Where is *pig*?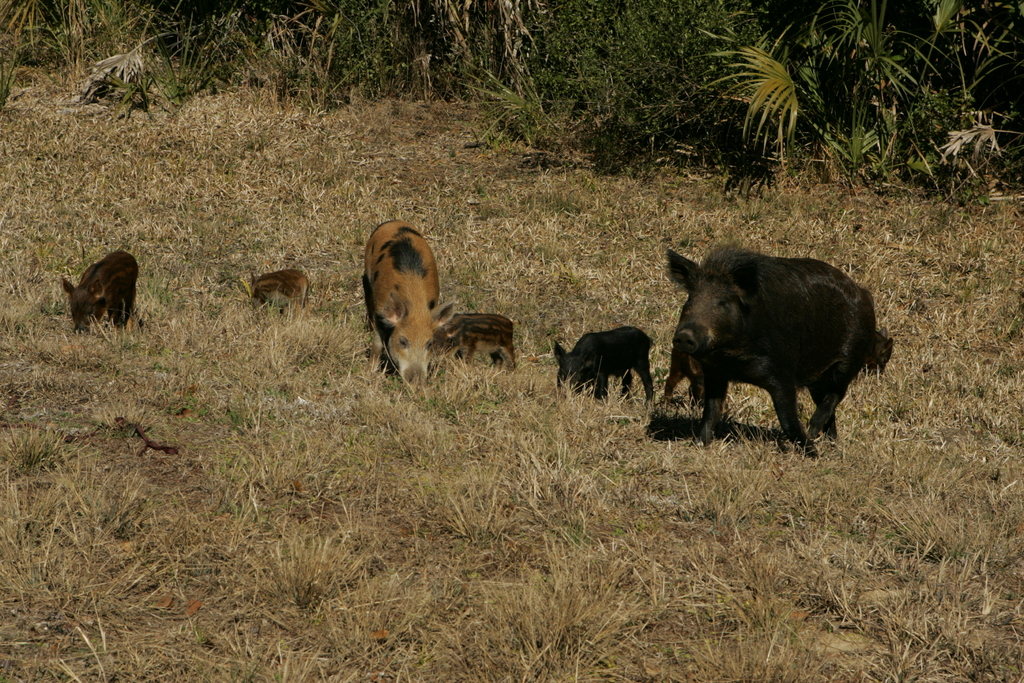
select_region(660, 343, 731, 418).
